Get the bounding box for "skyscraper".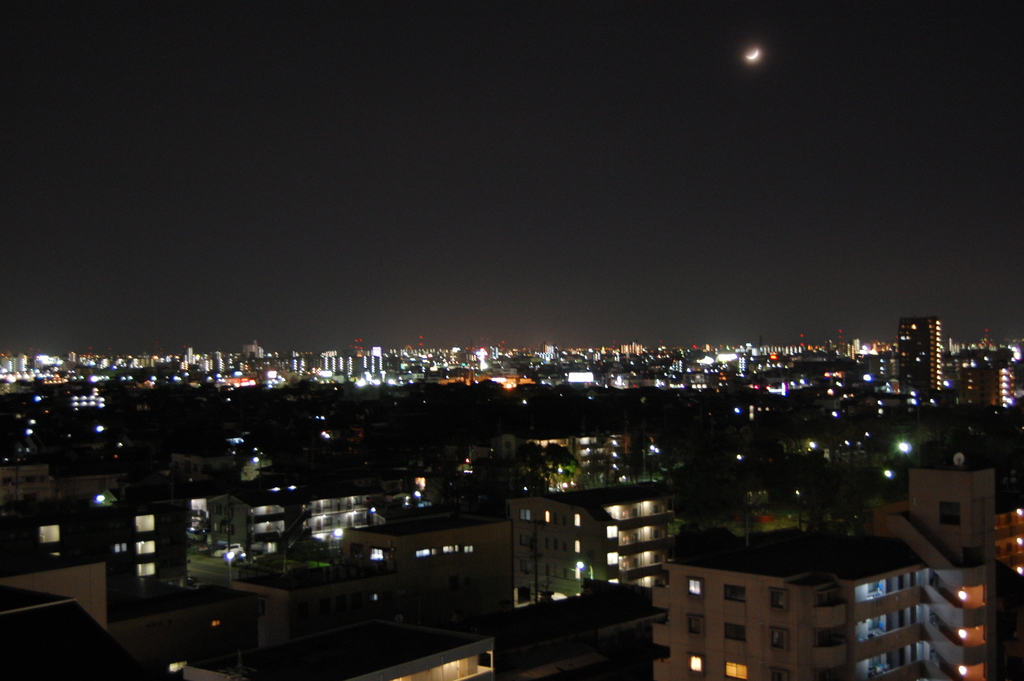
{"x1": 898, "y1": 315, "x2": 944, "y2": 401}.
